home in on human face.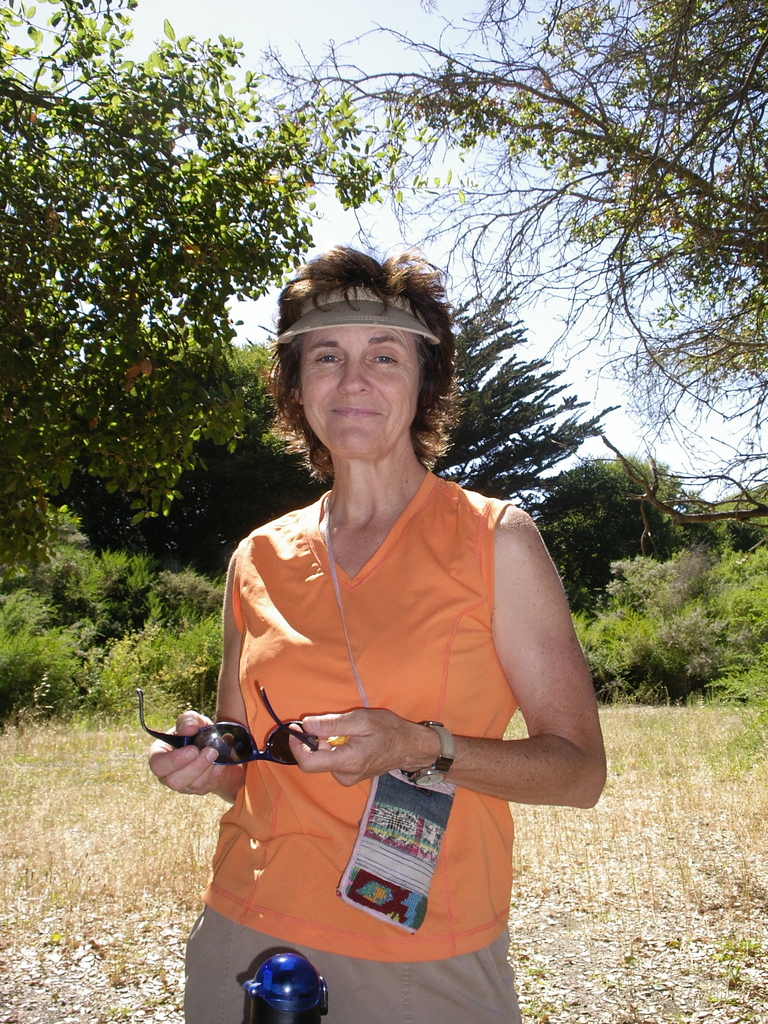
Homed in at BBox(300, 327, 422, 458).
